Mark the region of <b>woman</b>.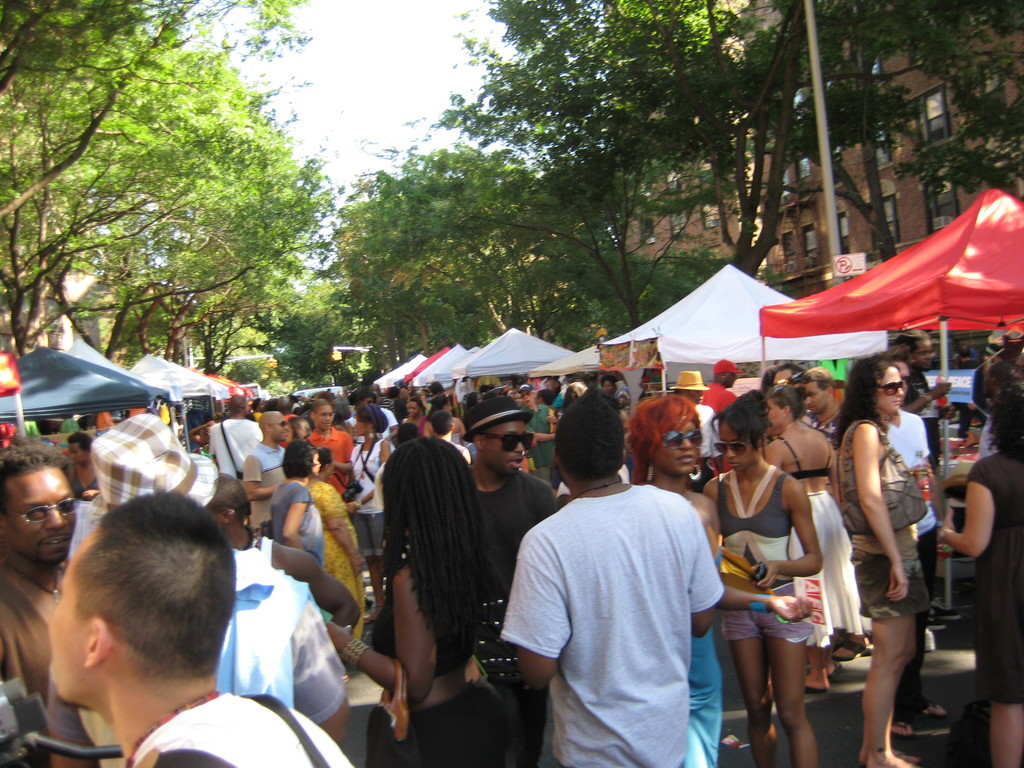
Region: <bbox>766, 387, 864, 689</bbox>.
